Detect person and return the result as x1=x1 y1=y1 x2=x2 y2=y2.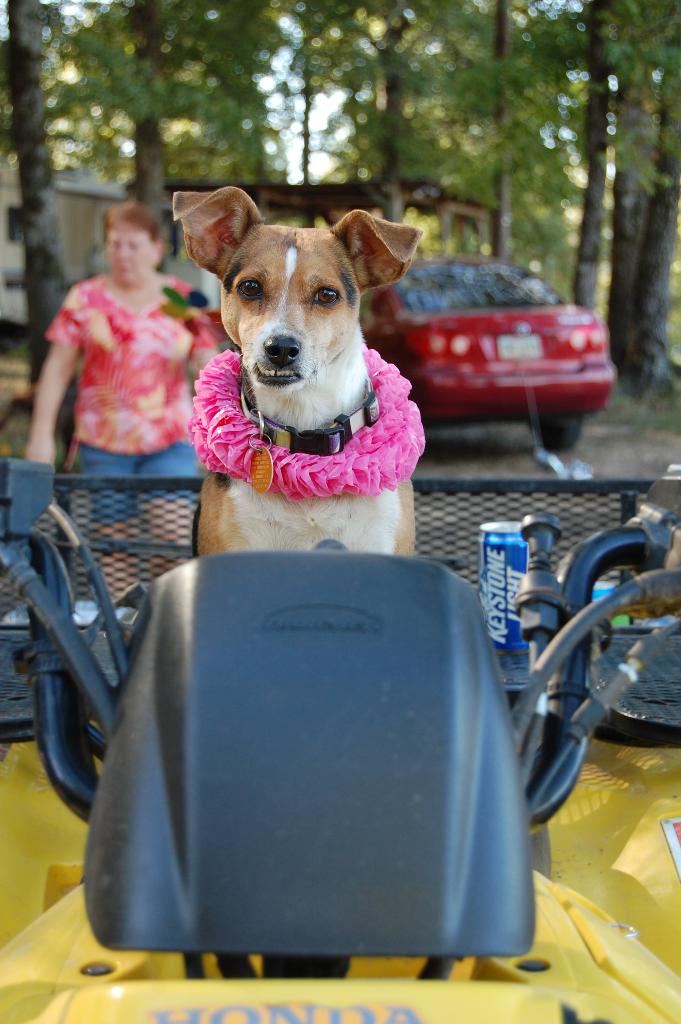
x1=18 y1=194 x2=227 y2=601.
